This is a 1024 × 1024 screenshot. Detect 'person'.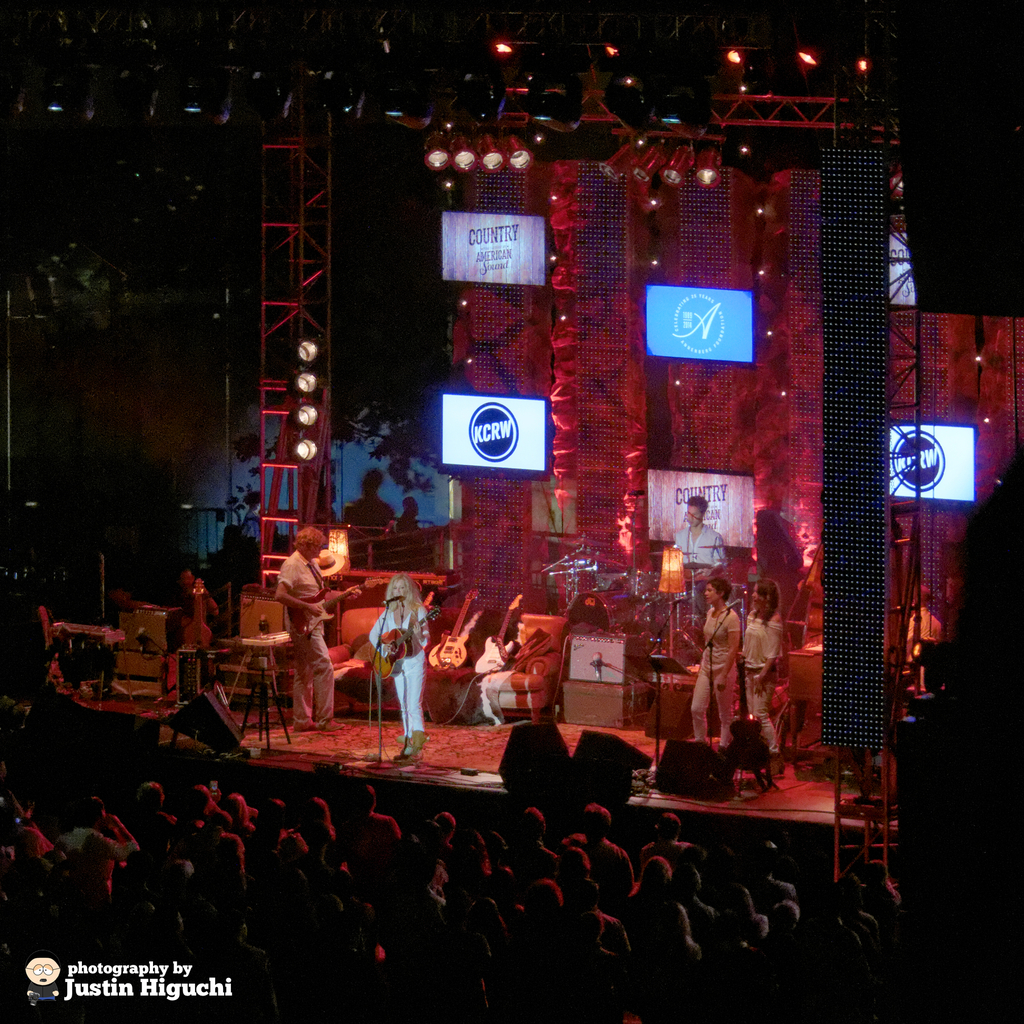
292 794 338 850.
